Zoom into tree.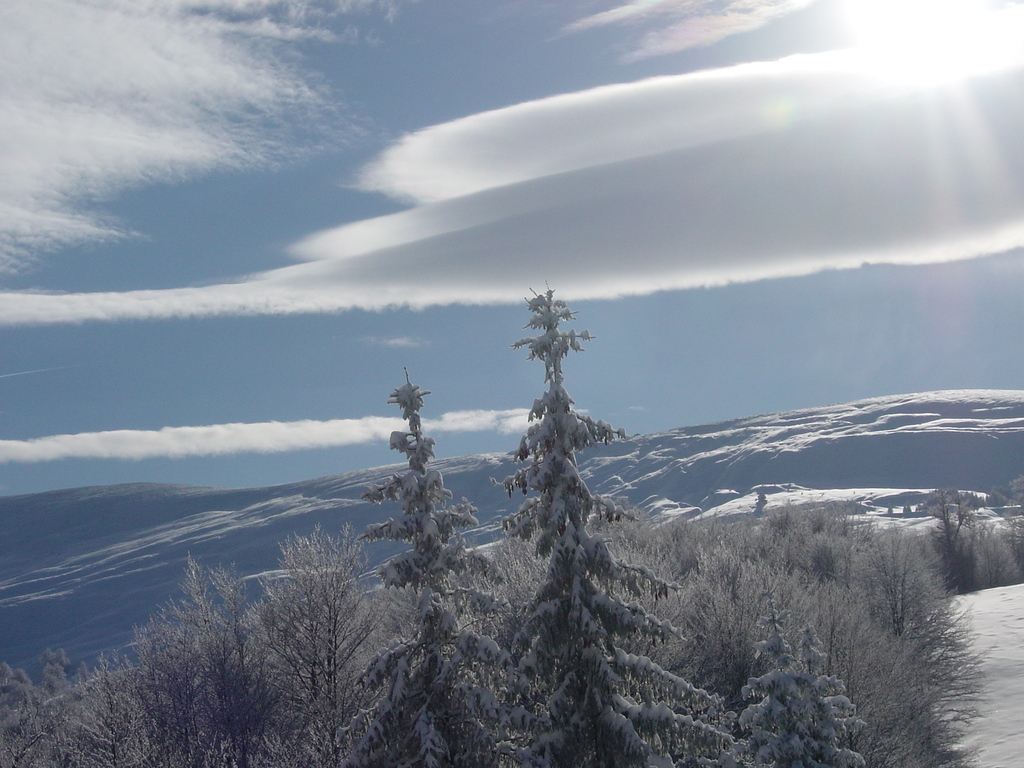
Zoom target: x1=735, y1=606, x2=859, y2=767.
